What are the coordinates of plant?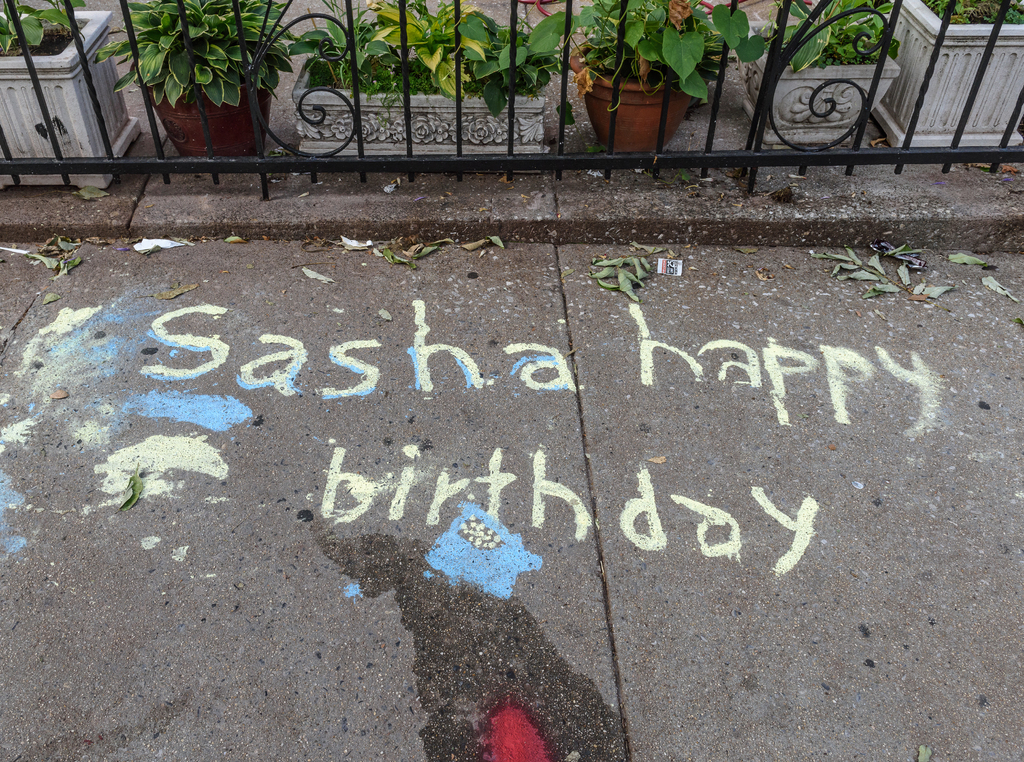
770/0/904/72.
